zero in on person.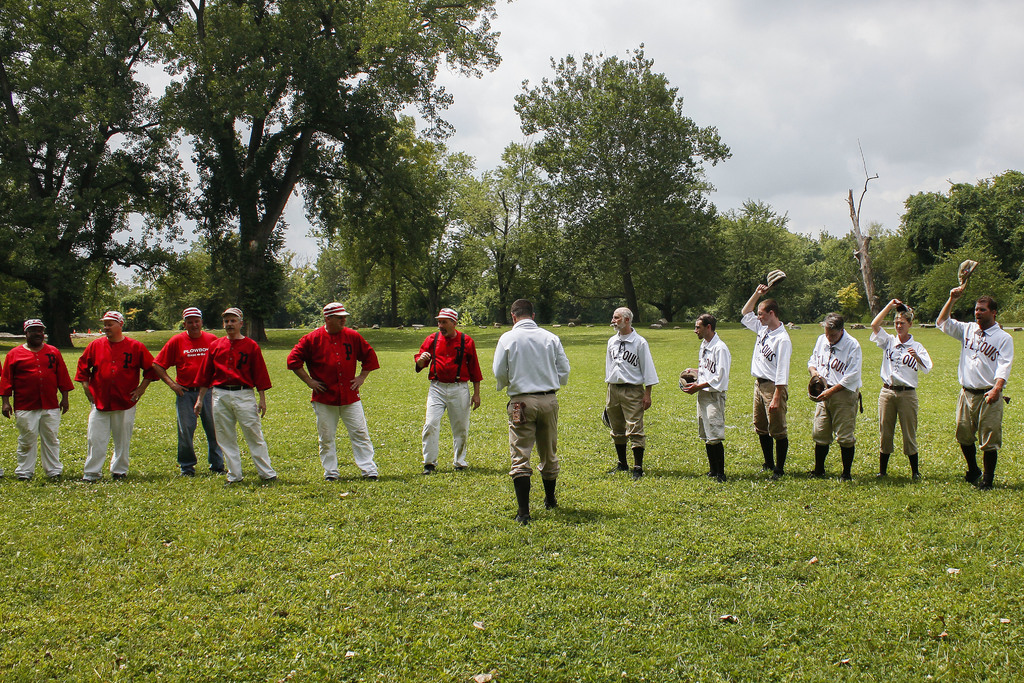
Zeroed in: 0:322:70:482.
